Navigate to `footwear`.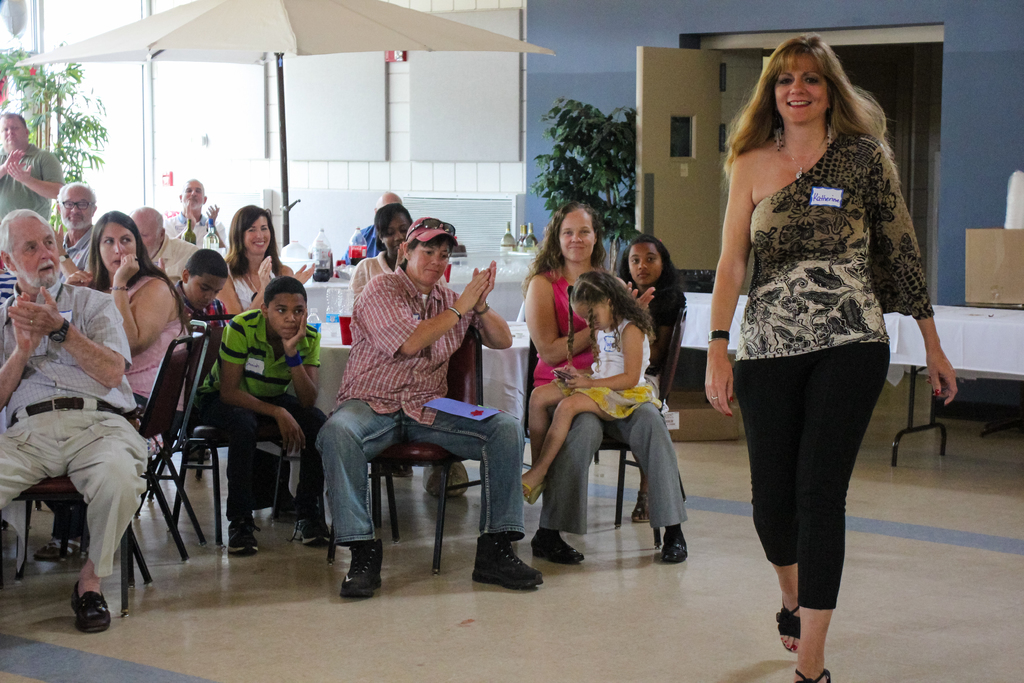
Navigation target: box=[225, 511, 260, 561].
